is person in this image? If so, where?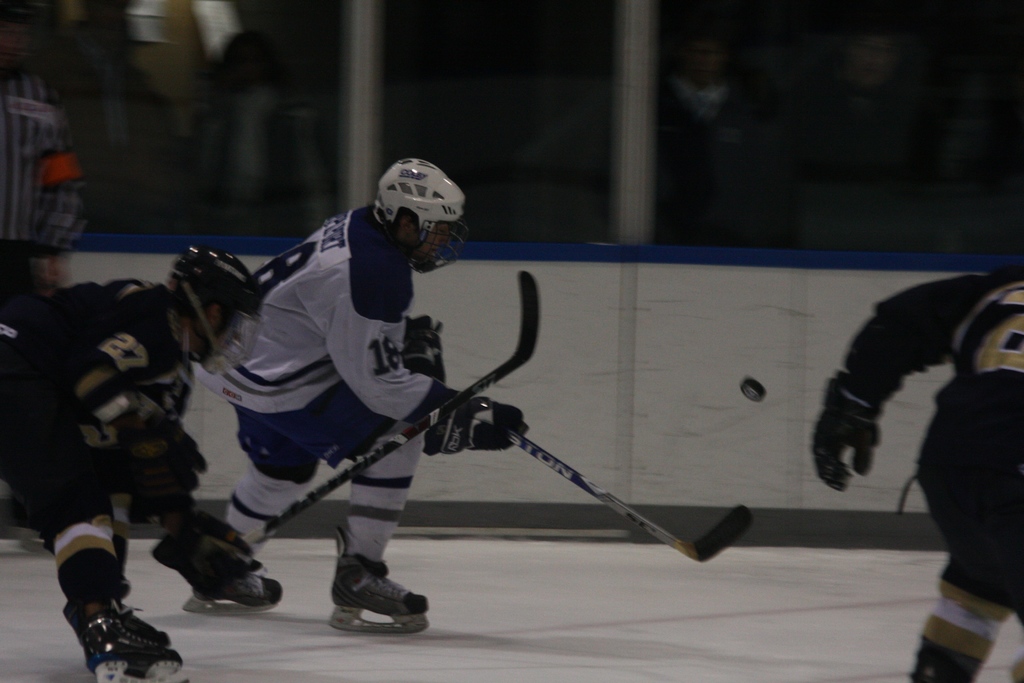
Yes, at x1=809 y1=254 x2=1023 y2=682.
